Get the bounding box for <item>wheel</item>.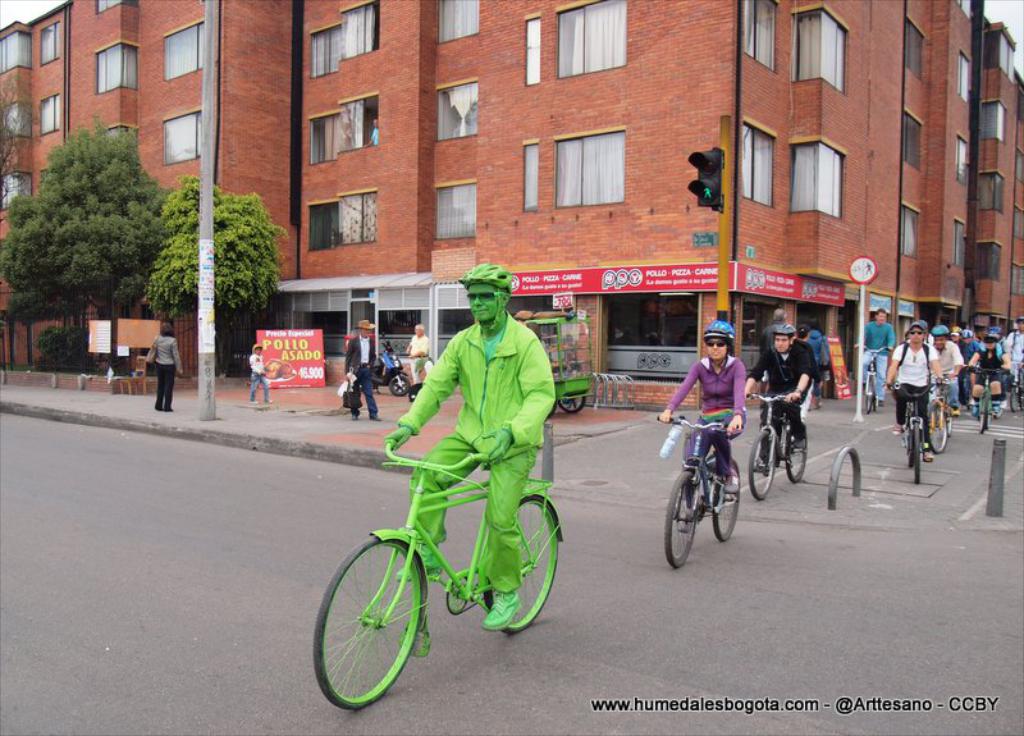
750/431/774/498.
